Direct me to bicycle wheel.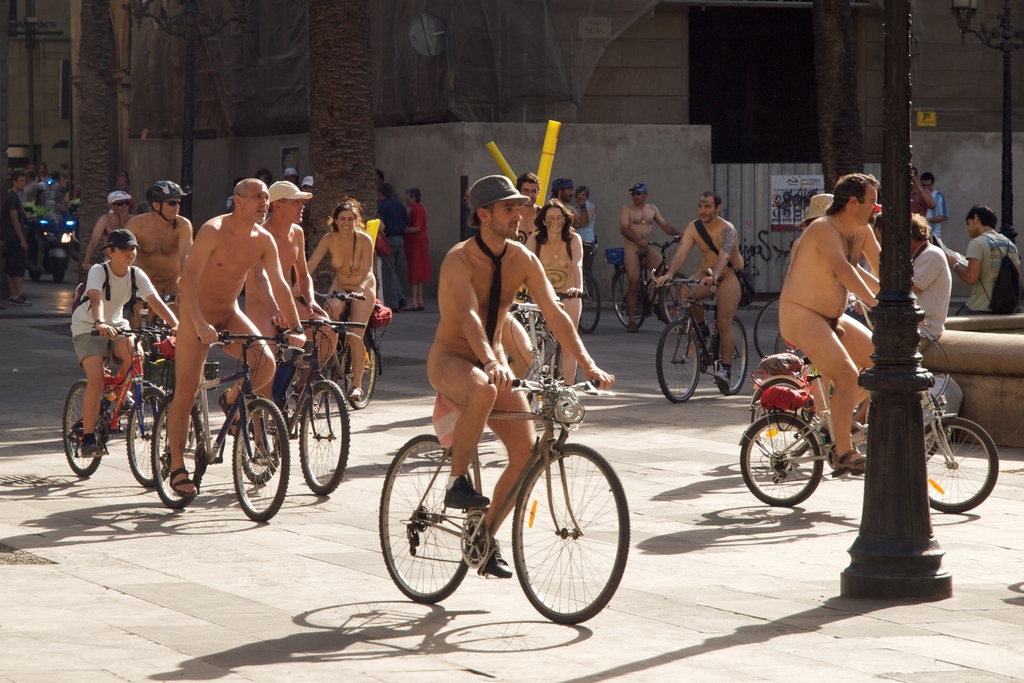
Direction: [660, 275, 701, 331].
